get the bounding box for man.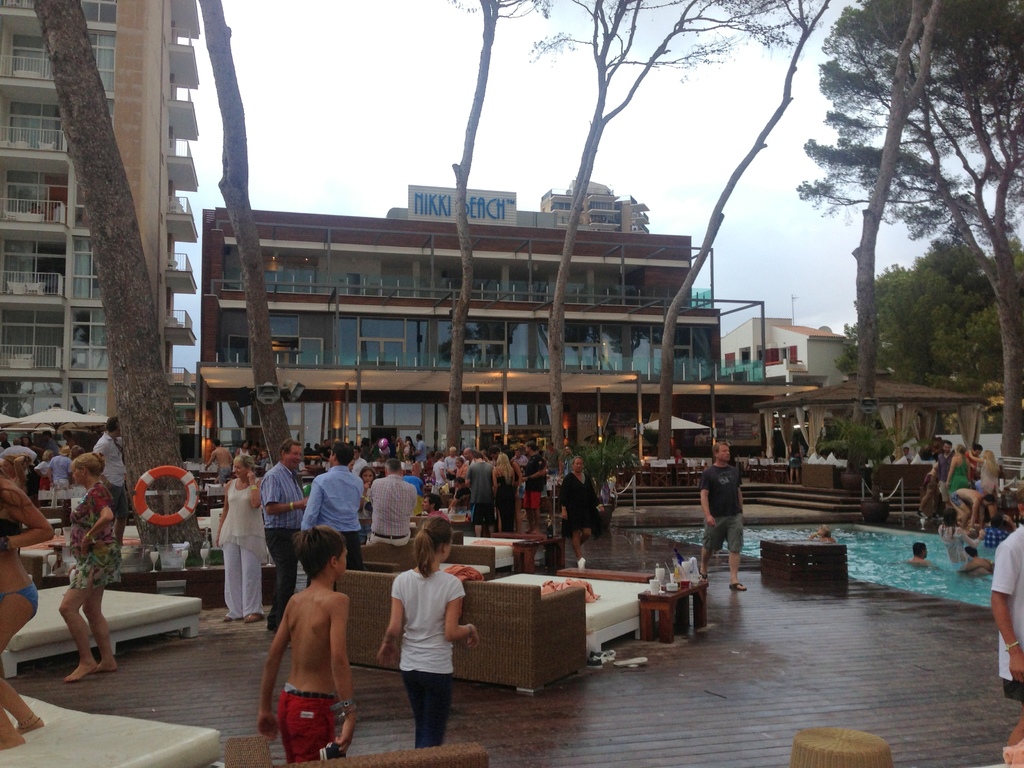
982/525/1023/755.
